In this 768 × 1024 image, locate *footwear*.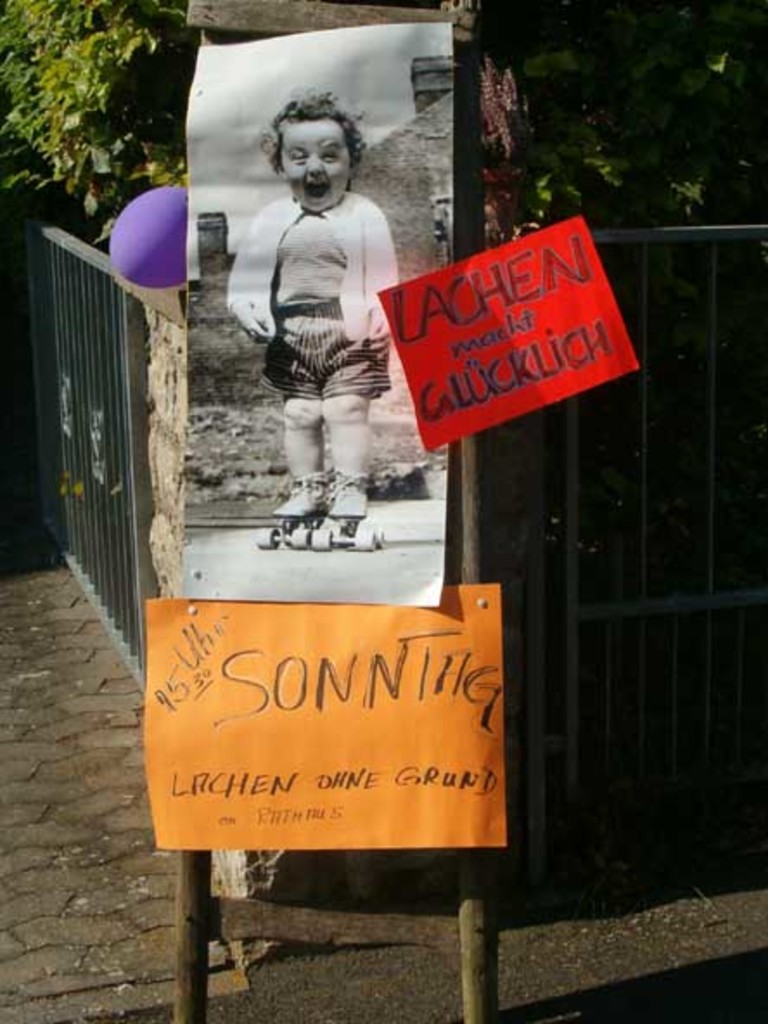
Bounding box: <region>273, 470, 332, 519</region>.
